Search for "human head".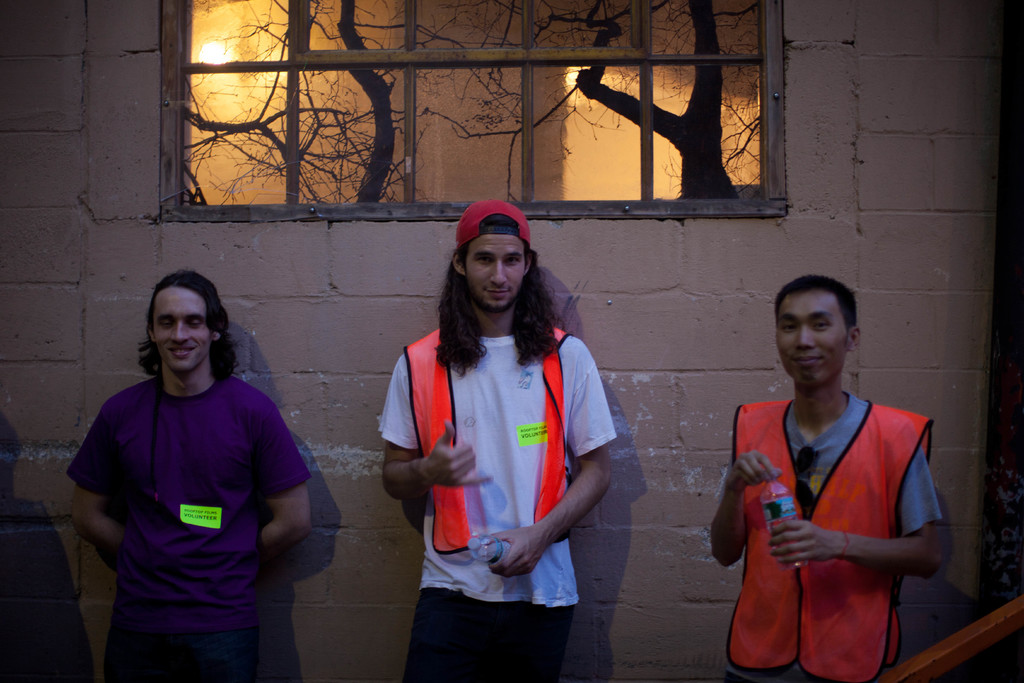
Found at 774 273 864 389.
